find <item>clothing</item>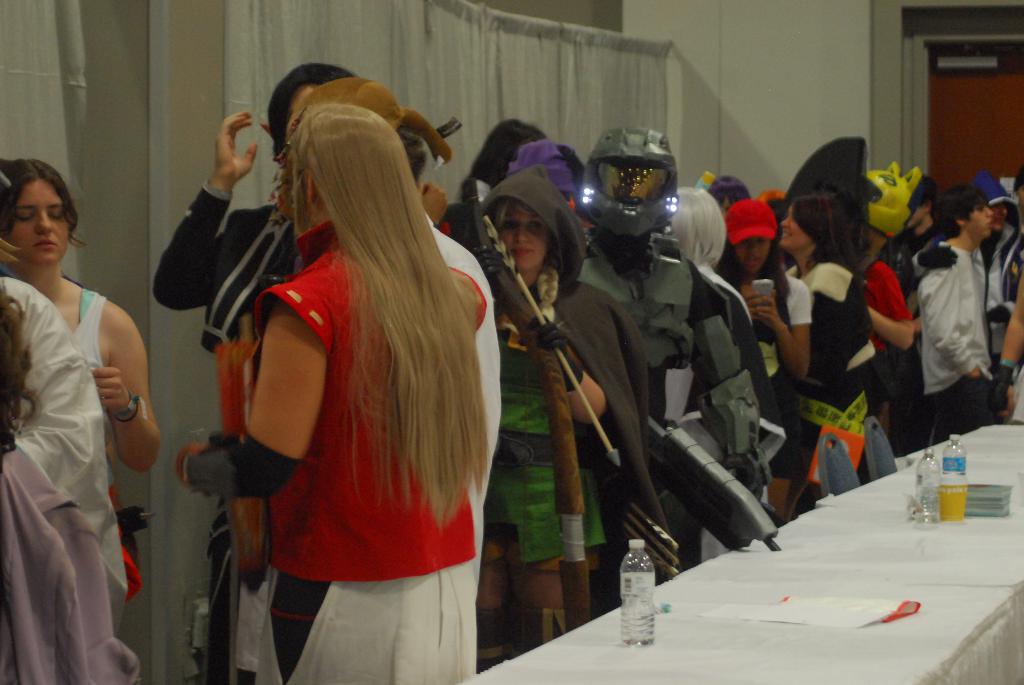
box(900, 191, 1005, 439)
